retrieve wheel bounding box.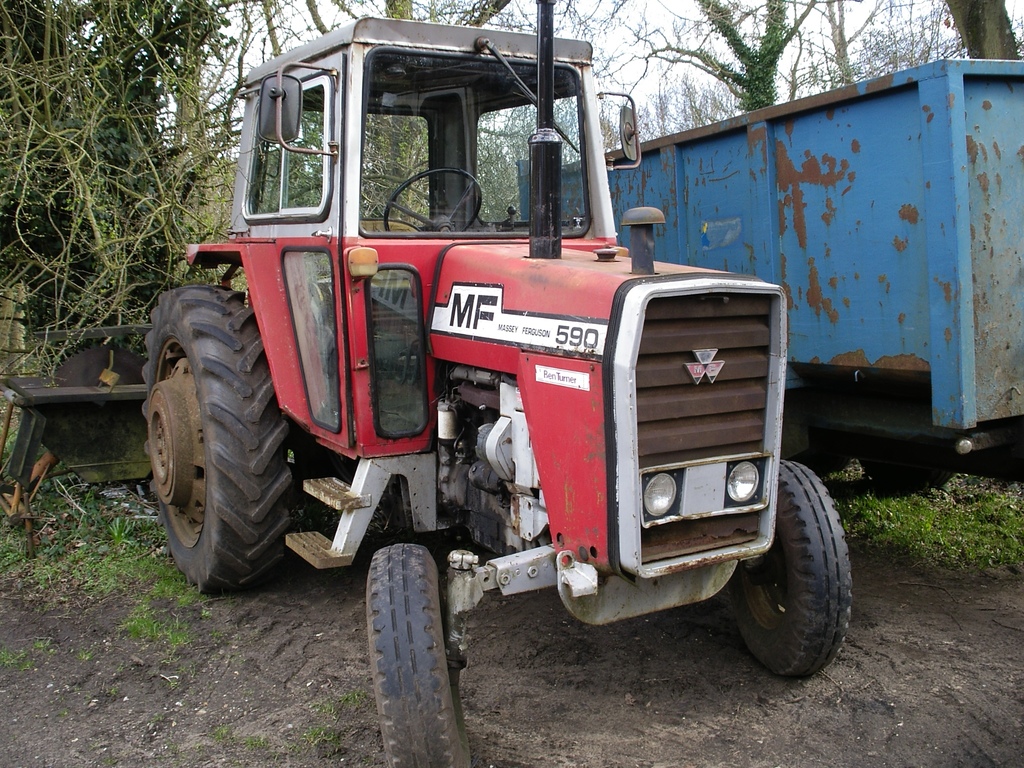
Bounding box: [363,538,469,767].
